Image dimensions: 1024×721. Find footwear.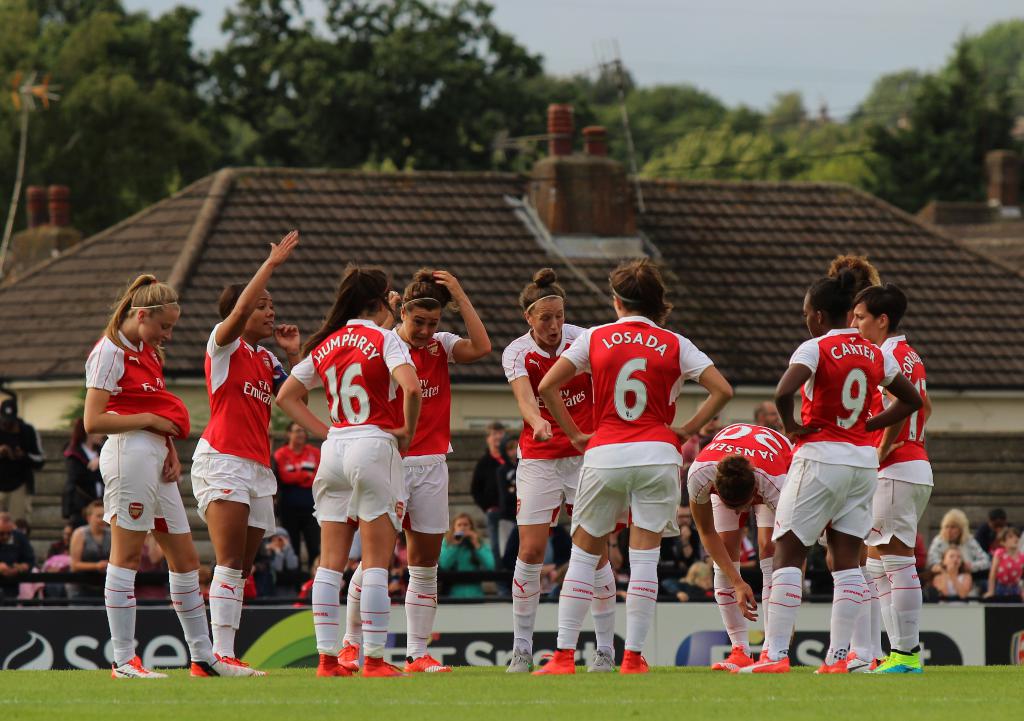
811:652:850:677.
